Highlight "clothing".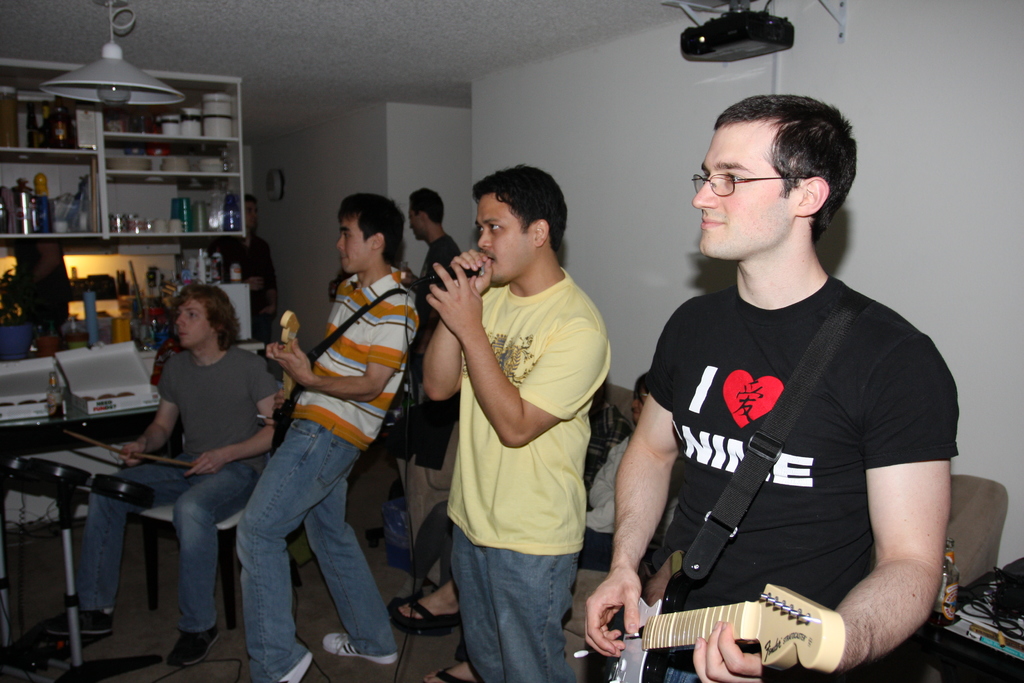
Highlighted region: 420 233 468 525.
